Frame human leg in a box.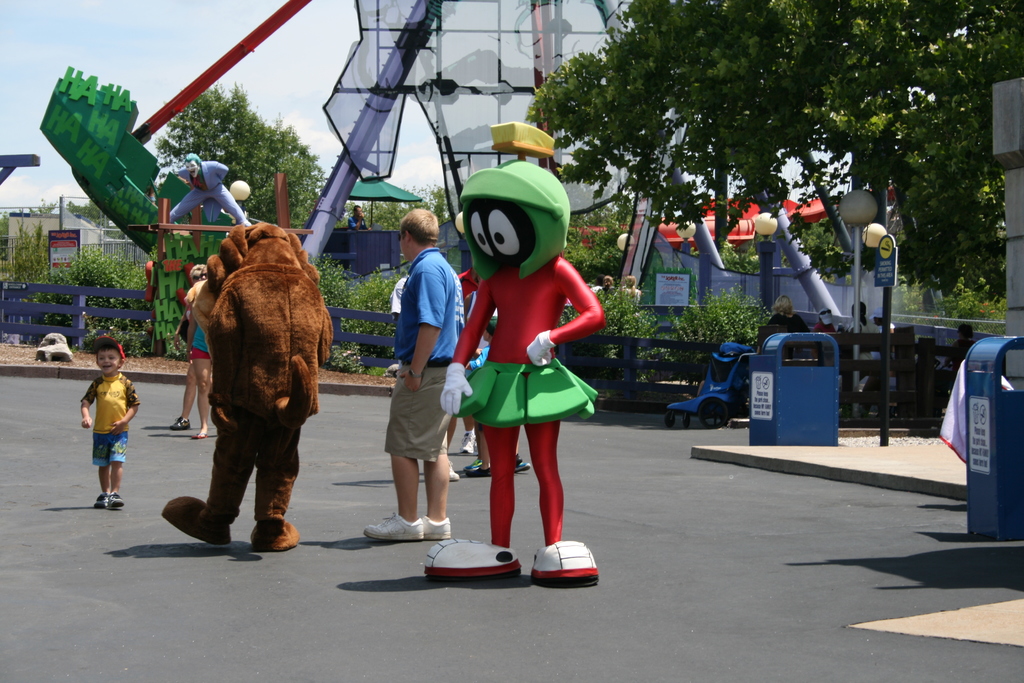
bbox=(191, 354, 211, 435).
